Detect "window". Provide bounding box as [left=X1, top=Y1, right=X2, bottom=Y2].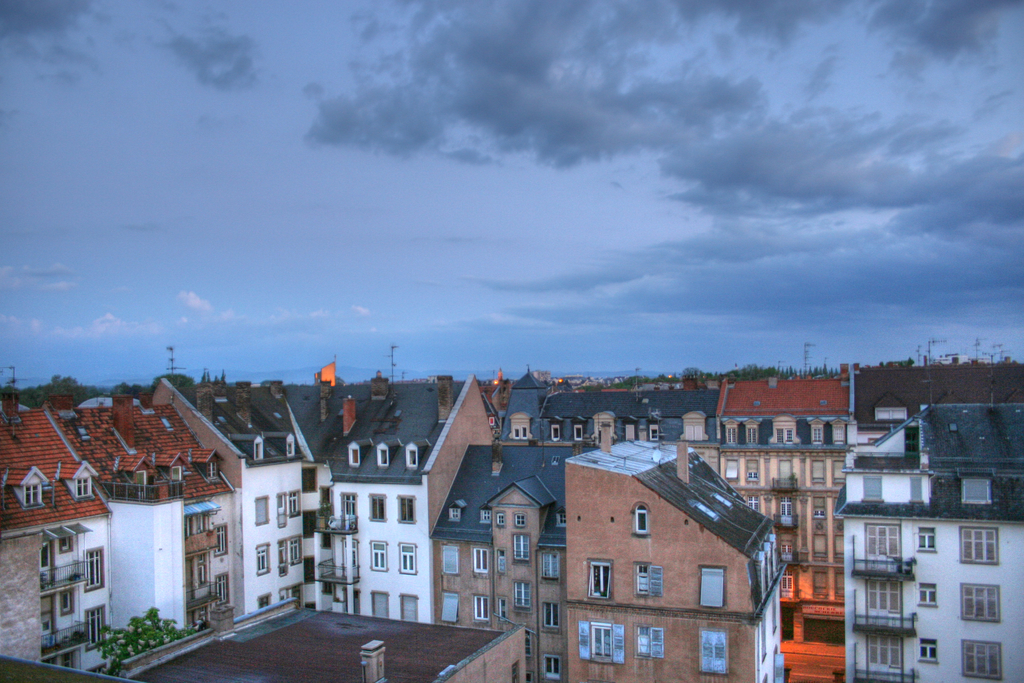
[left=347, top=441, right=362, bottom=472].
